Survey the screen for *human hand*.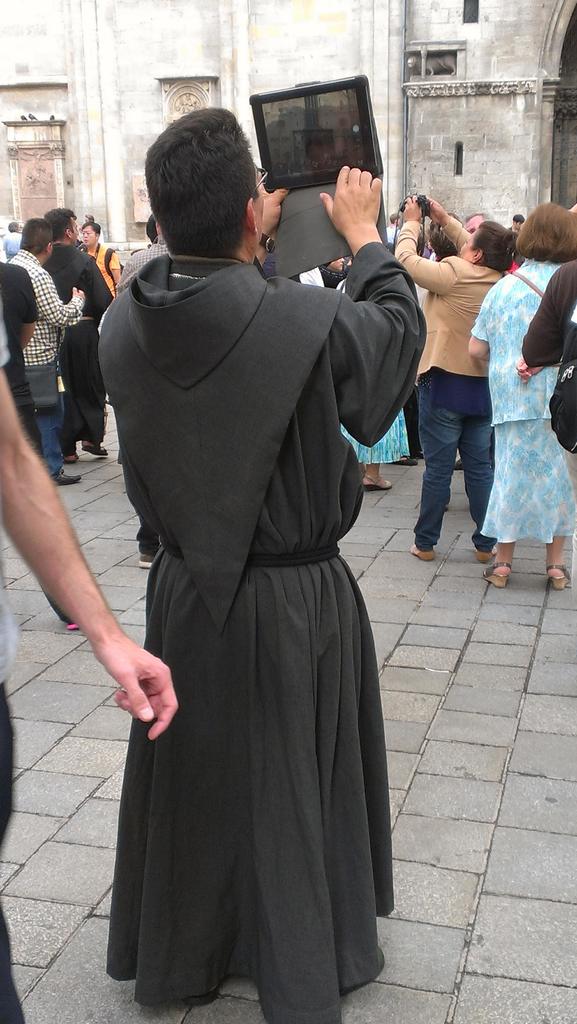
Survey found: [left=70, top=286, right=86, bottom=300].
